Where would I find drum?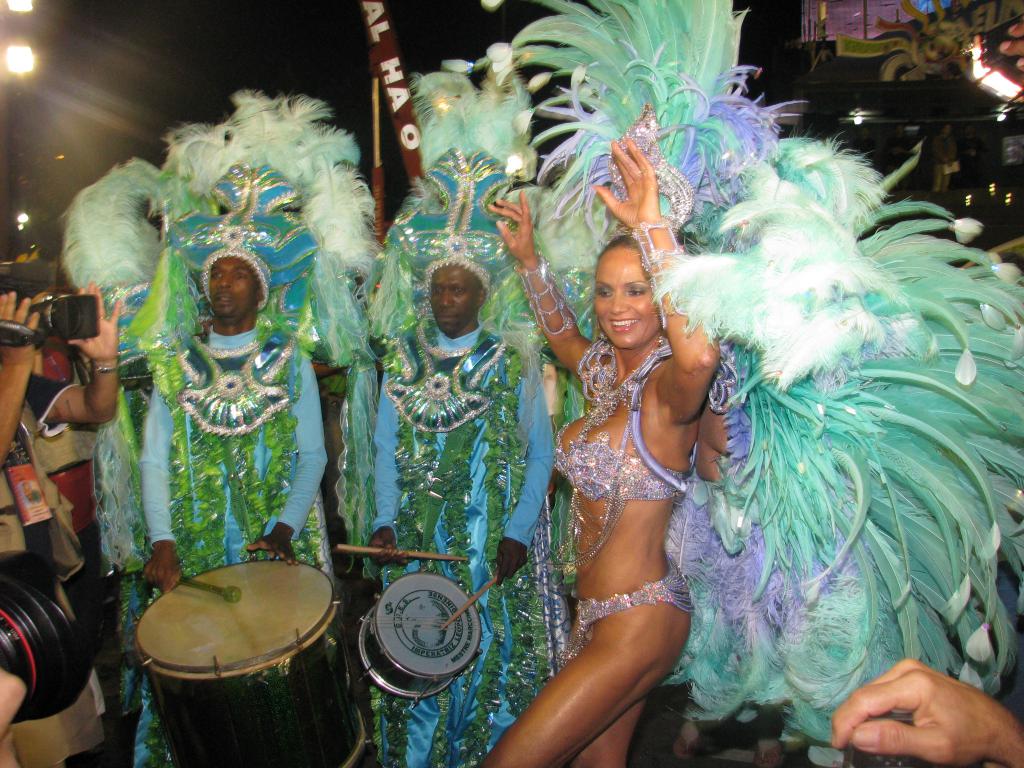
At box(102, 545, 340, 723).
